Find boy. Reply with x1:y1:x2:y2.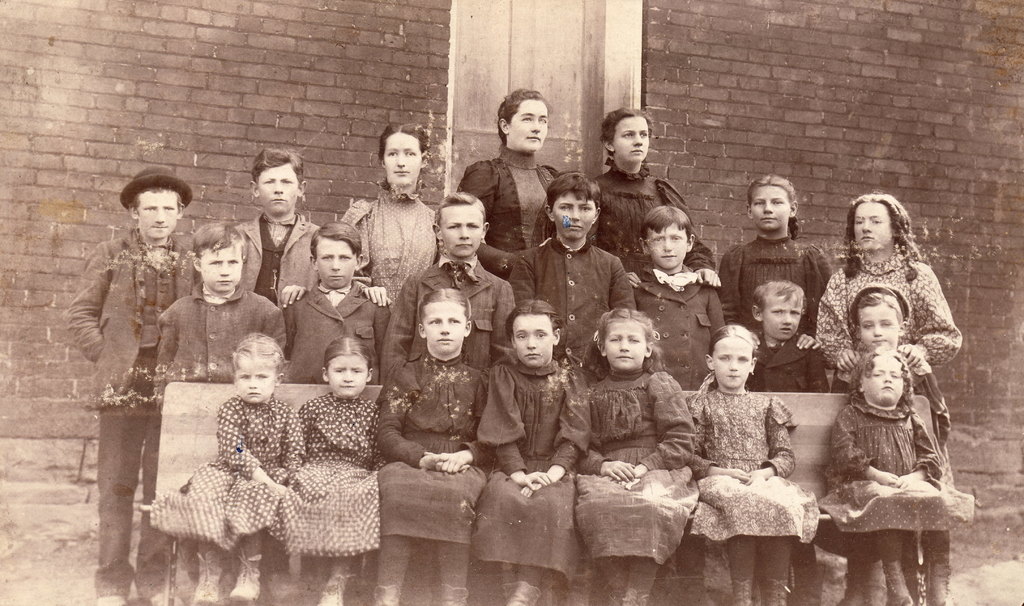
282:221:391:384.
